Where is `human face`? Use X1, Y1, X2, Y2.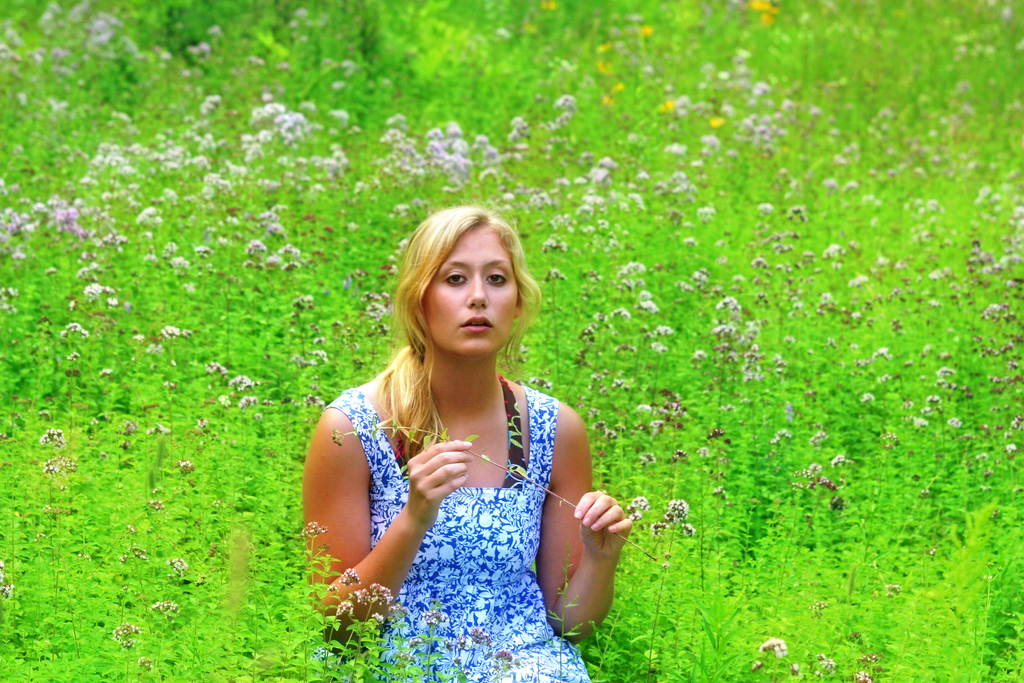
424, 223, 519, 353.
